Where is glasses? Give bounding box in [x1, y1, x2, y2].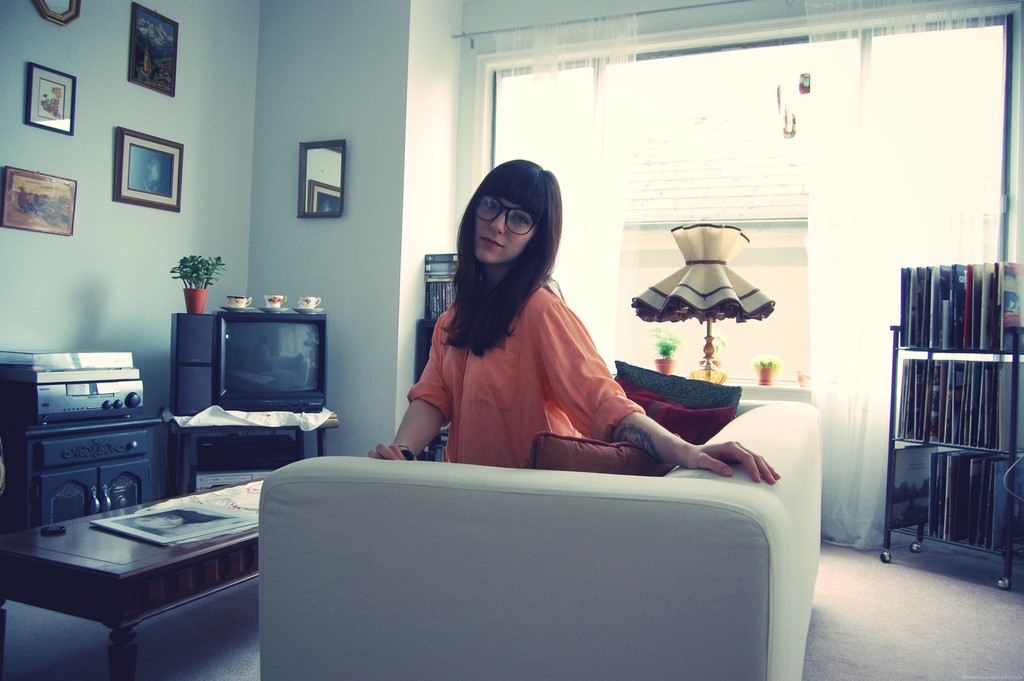
[472, 192, 545, 236].
